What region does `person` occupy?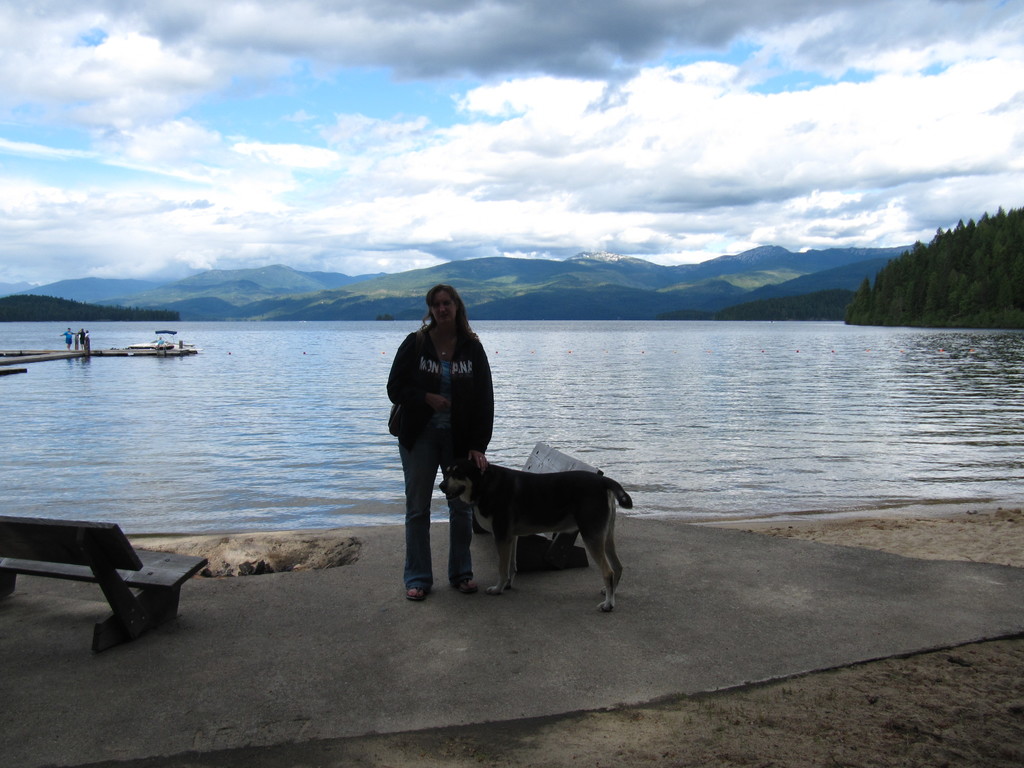
[84, 328, 88, 333].
